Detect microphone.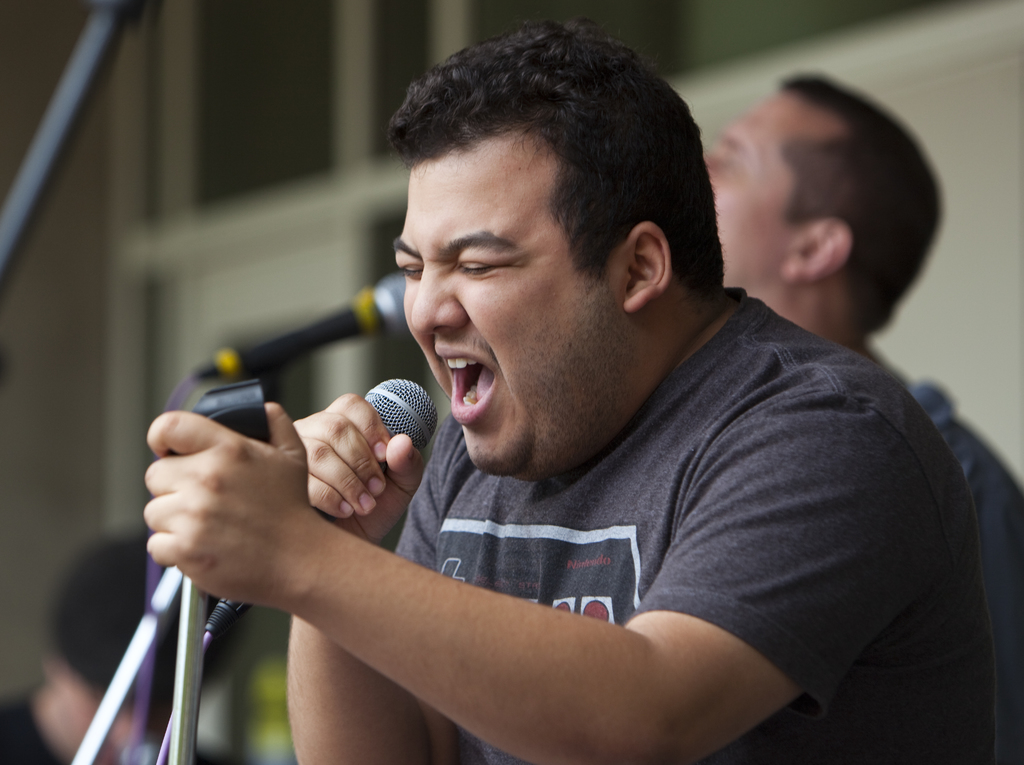
Detected at [191,266,411,381].
